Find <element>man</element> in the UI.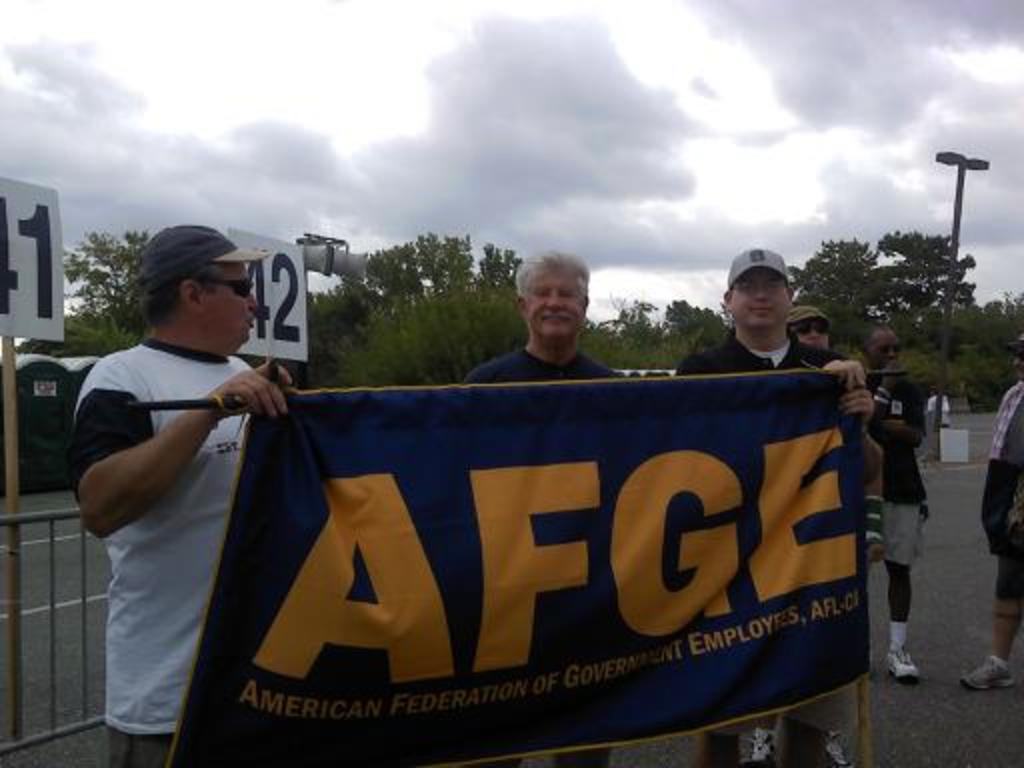
UI element at 452:252:638:766.
